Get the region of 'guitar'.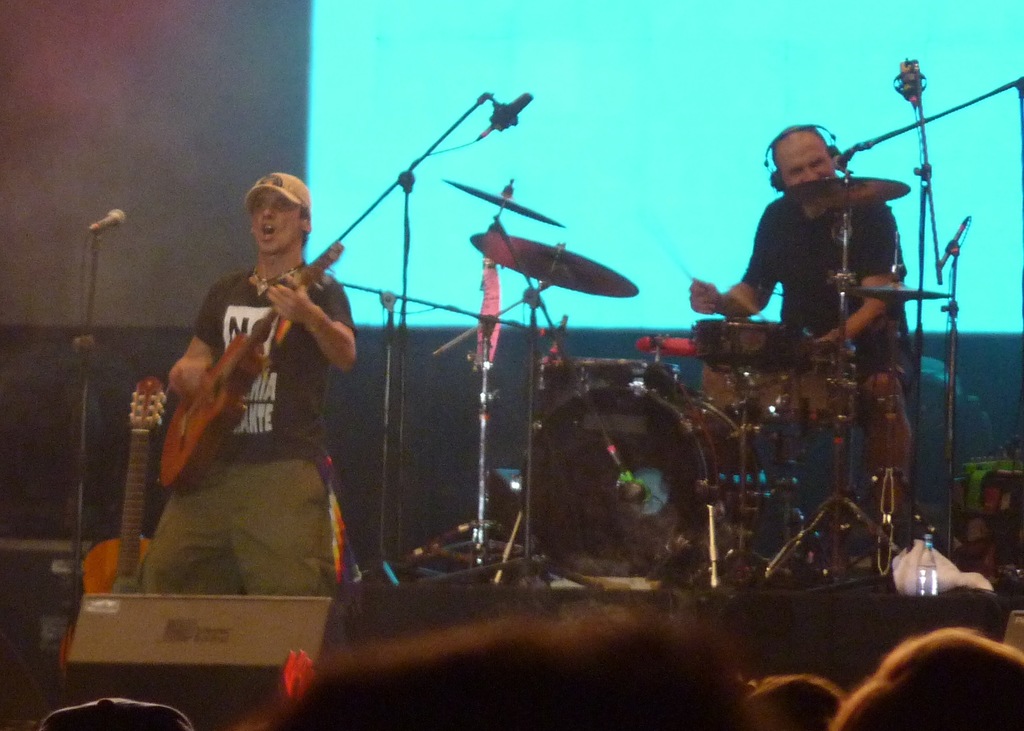
BBox(76, 369, 168, 594).
